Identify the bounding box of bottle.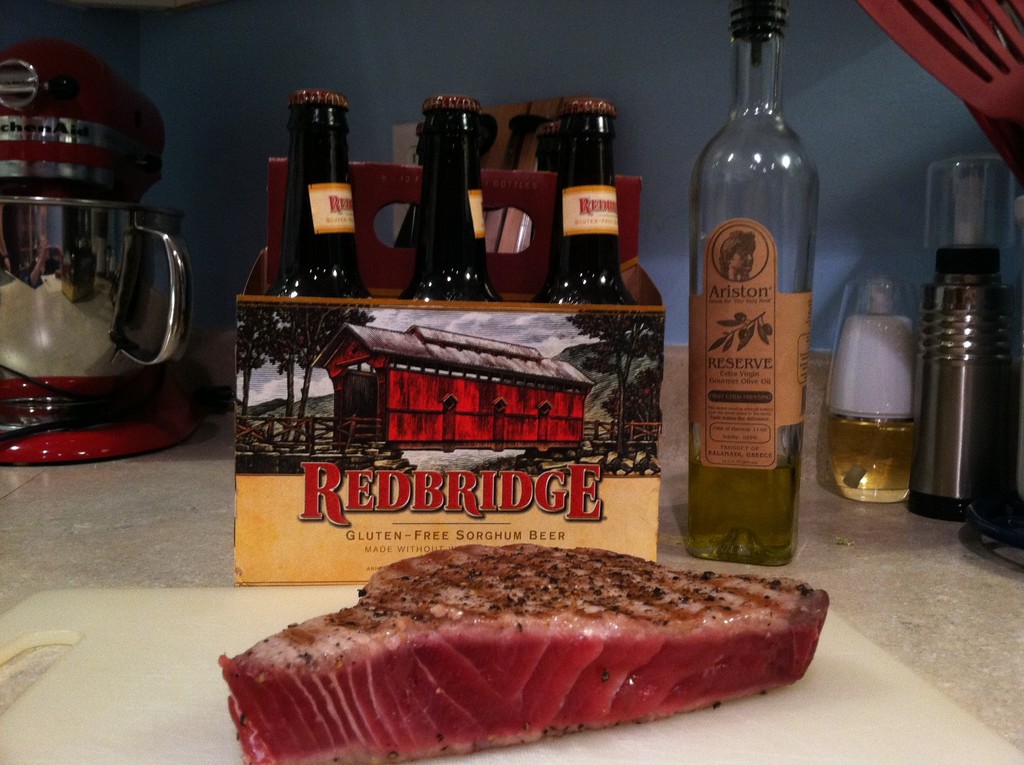
{"left": 531, "top": 95, "right": 634, "bottom": 304}.
